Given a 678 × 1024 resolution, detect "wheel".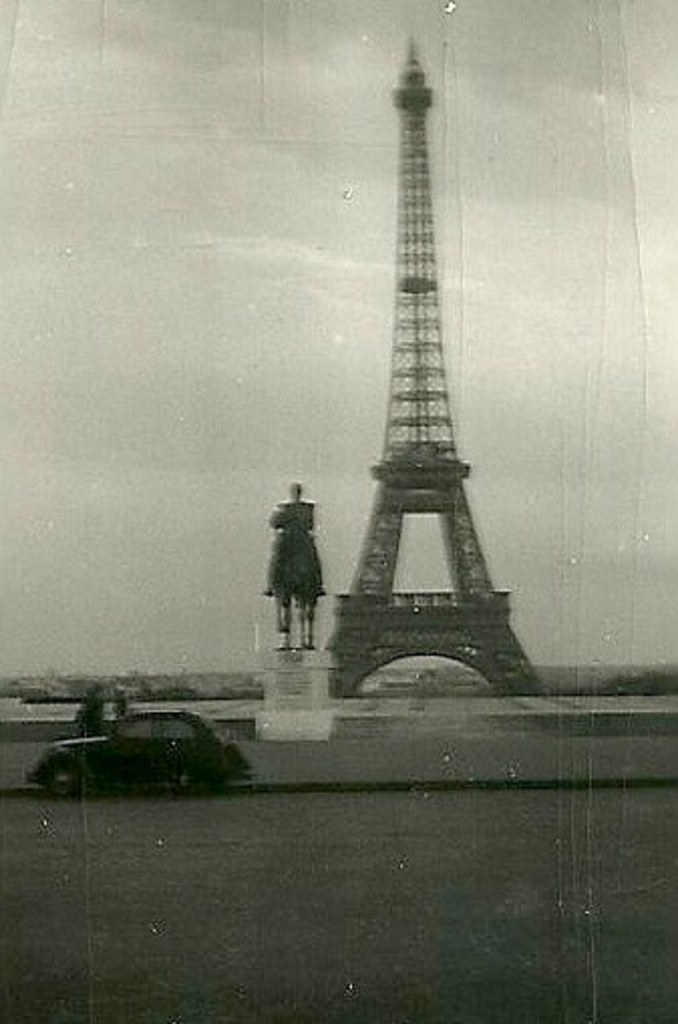
BBox(169, 773, 195, 793).
